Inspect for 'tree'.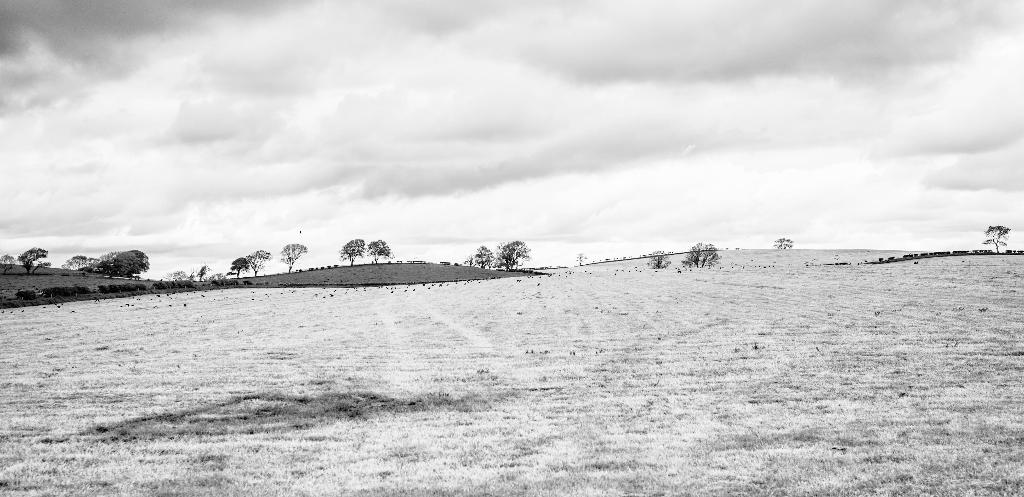
Inspection: [224,253,254,281].
